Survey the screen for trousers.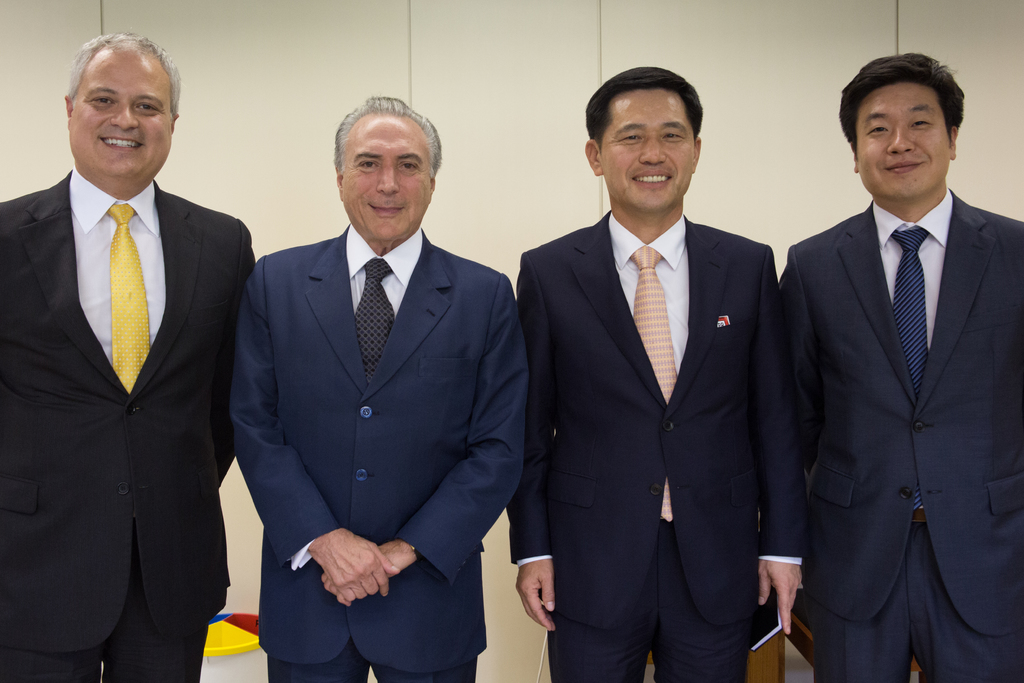
Survey found: 270, 632, 472, 682.
